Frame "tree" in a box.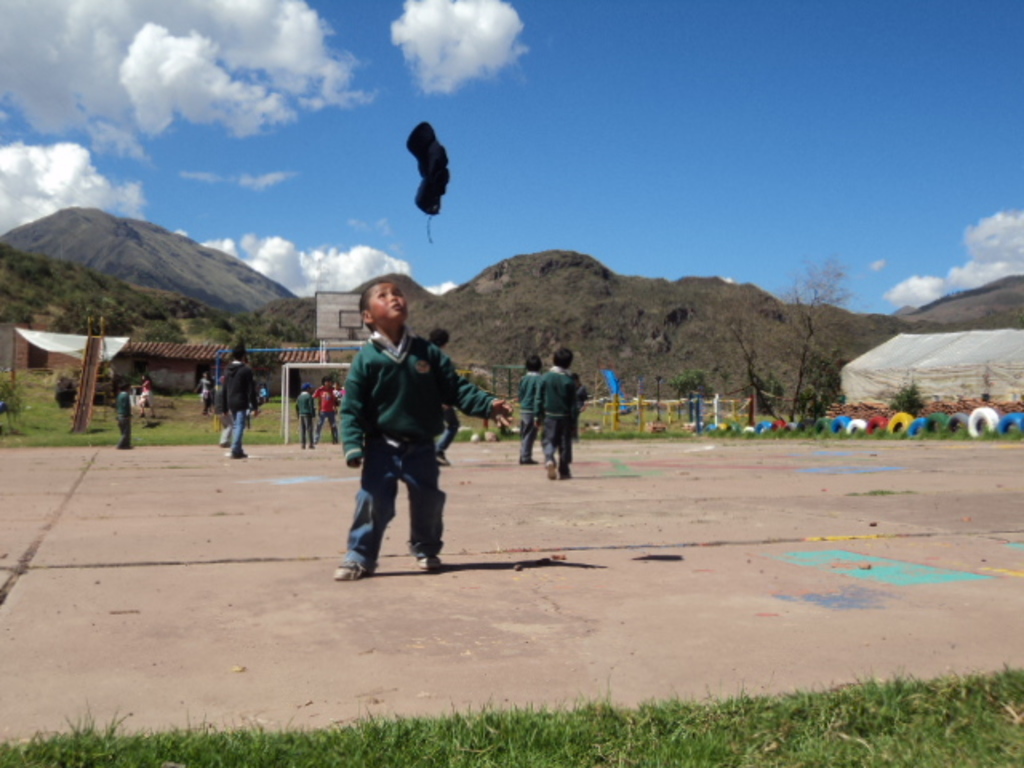
bbox(718, 259, 856, 426).
